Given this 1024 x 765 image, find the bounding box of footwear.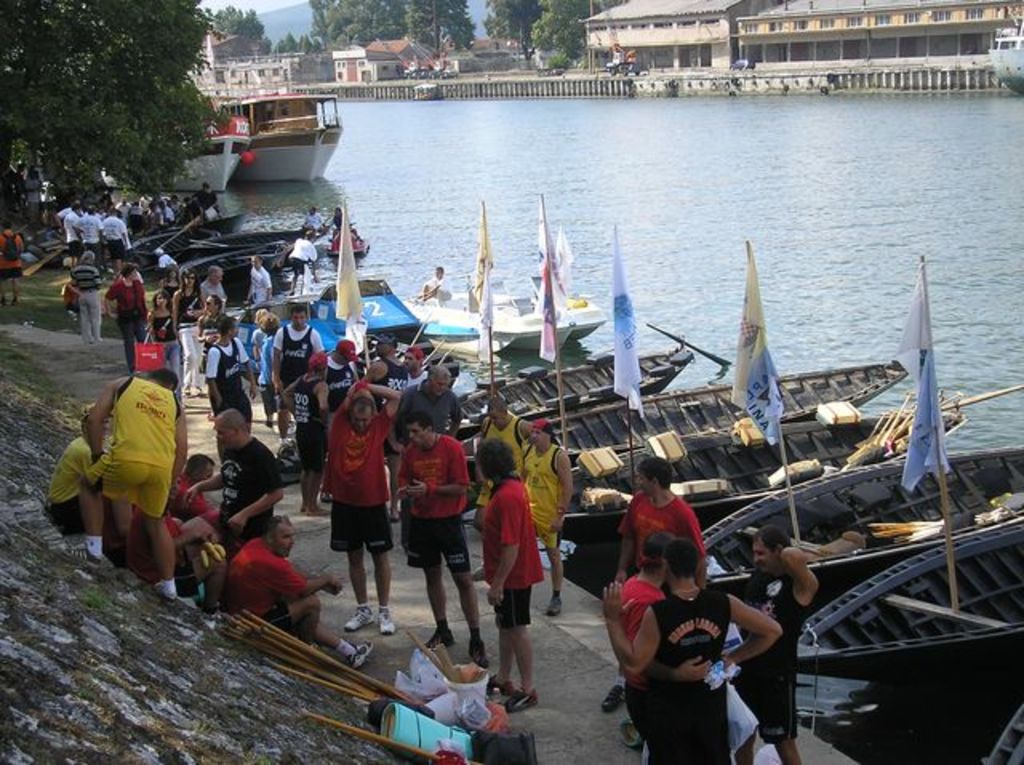
x1=146, y1=576, x2=178, y2=610.
